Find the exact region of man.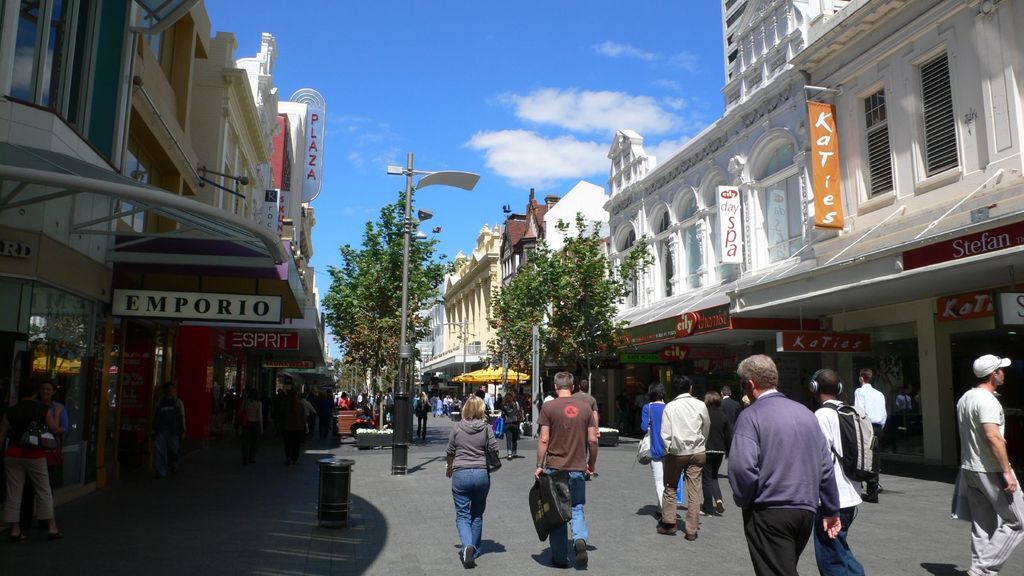
Exact region: 854:367:887:501.
